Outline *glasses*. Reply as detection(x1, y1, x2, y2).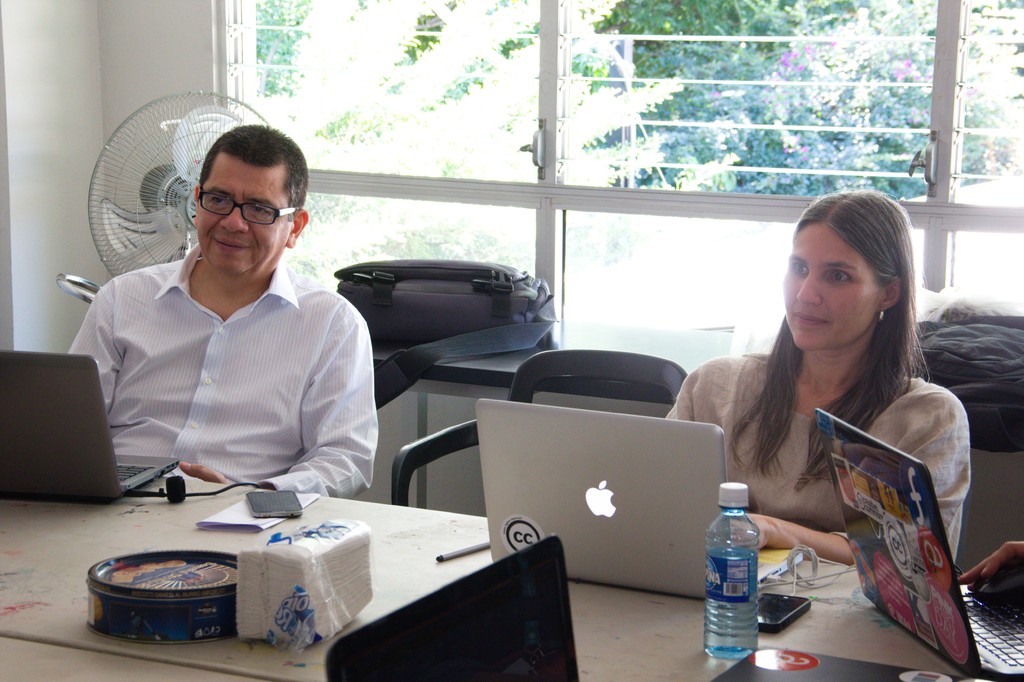
detection(178, 182, 292, 228).
